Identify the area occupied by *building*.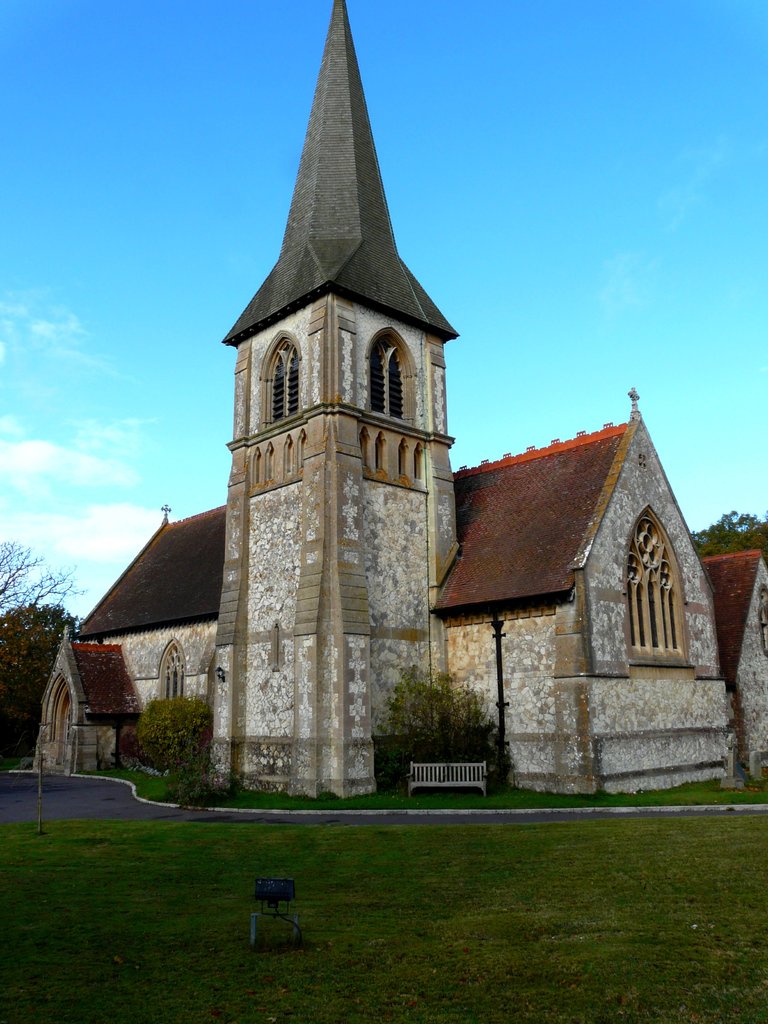
Area: pyautogui.locateOnScreen(34, 0, 767, 797).
